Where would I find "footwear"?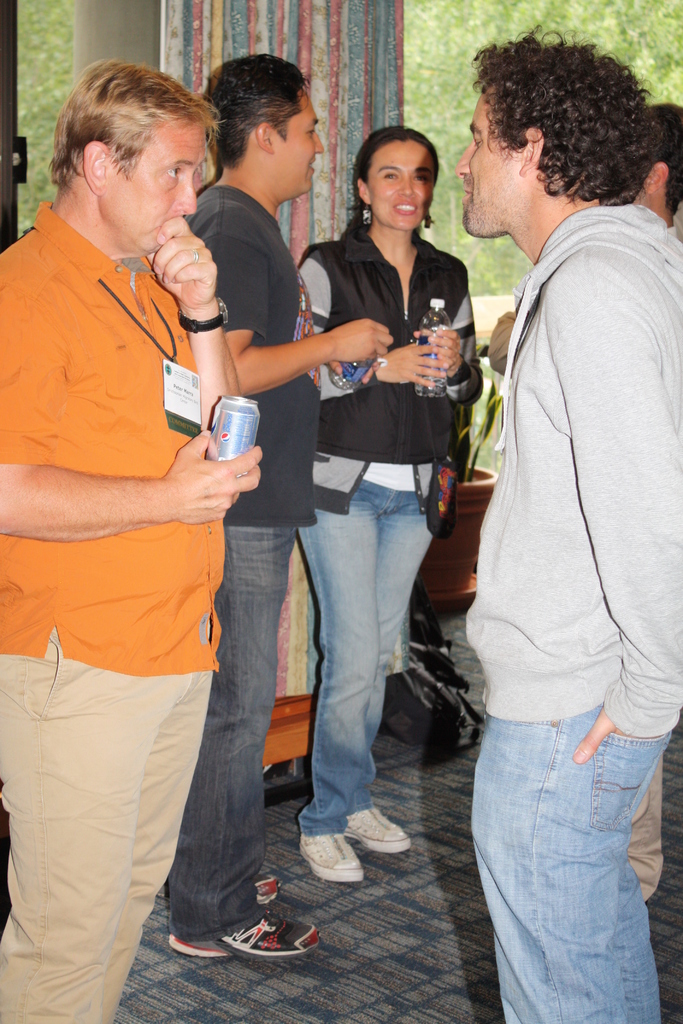
At region(342, 806, 408, 853).
